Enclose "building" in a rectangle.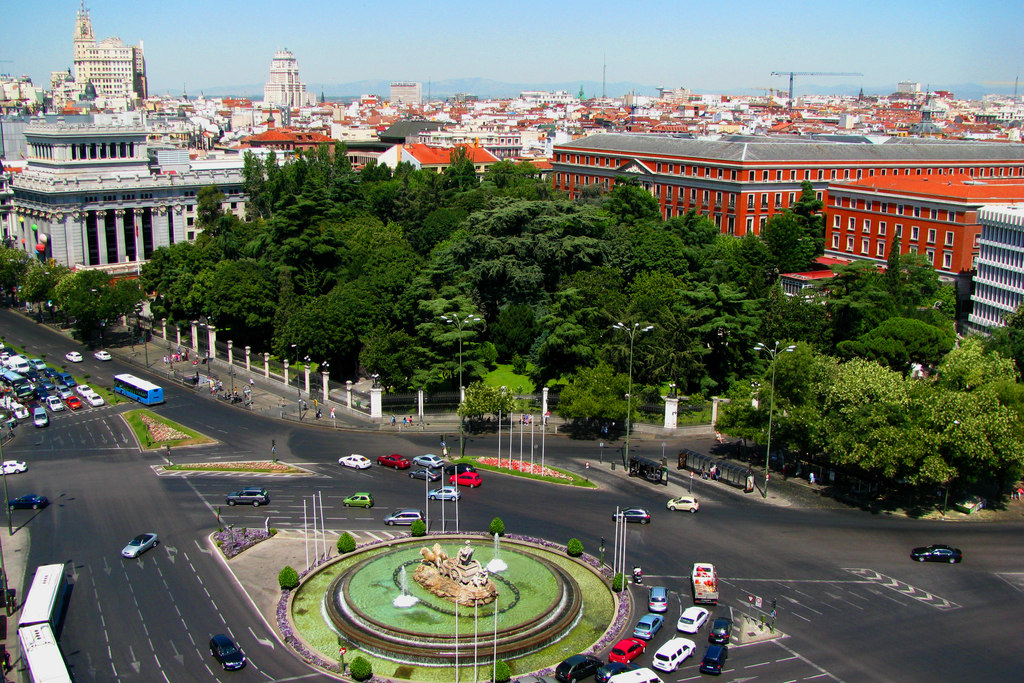
<bbox>964, 206, 1020, 344</bbox>.
